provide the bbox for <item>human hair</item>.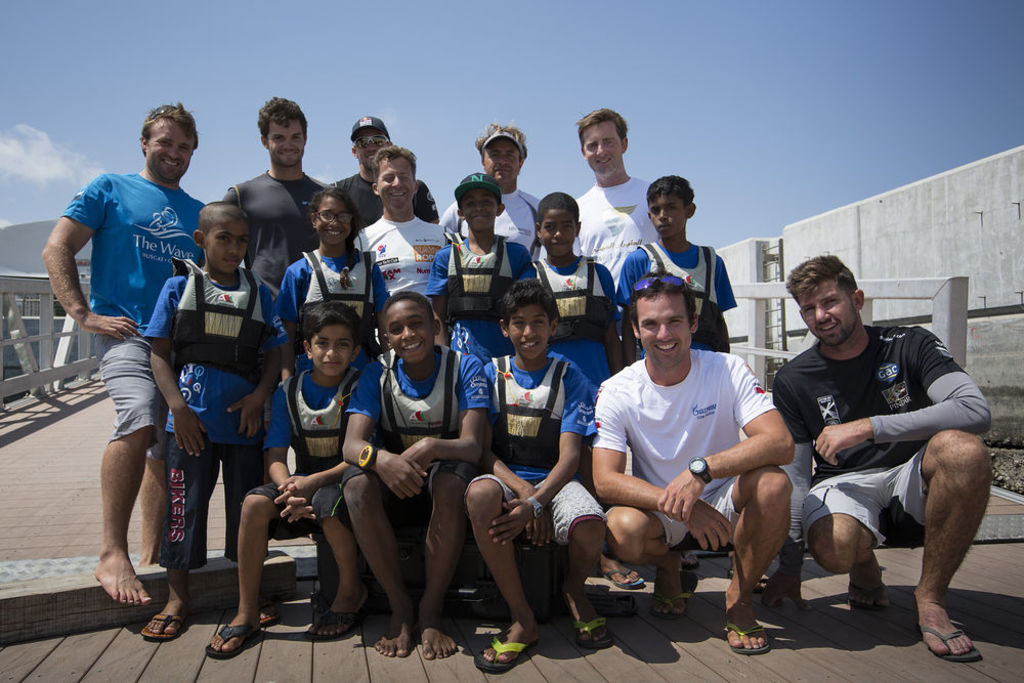
<box>500,279,558,334</box>.
